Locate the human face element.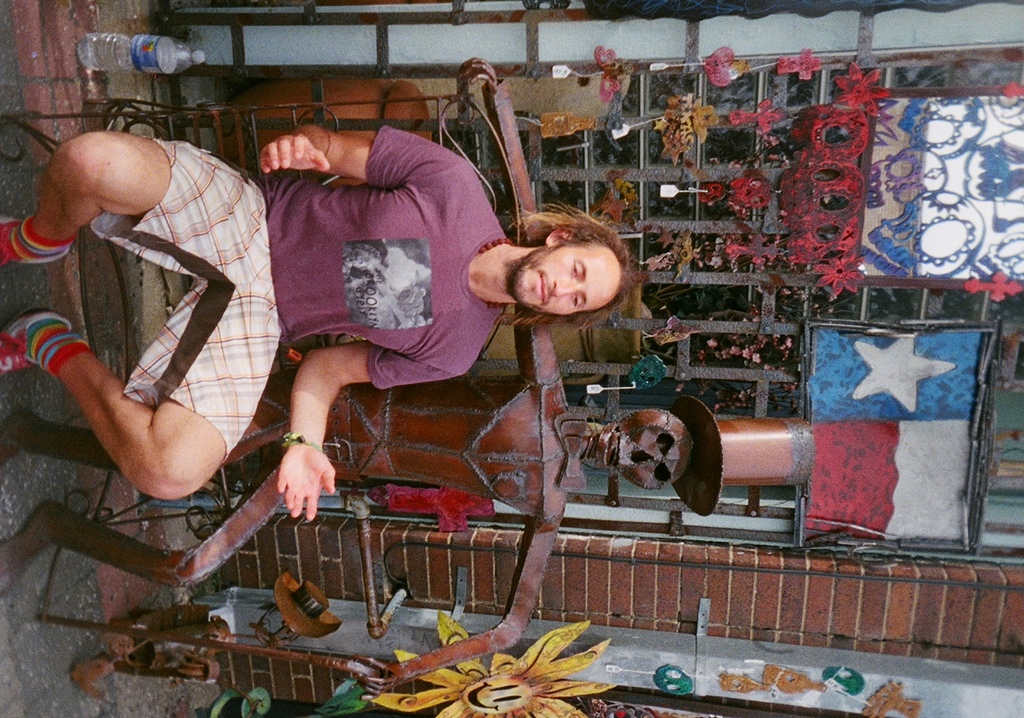
Element bbox: bbox(511, 246, 622, 320).
